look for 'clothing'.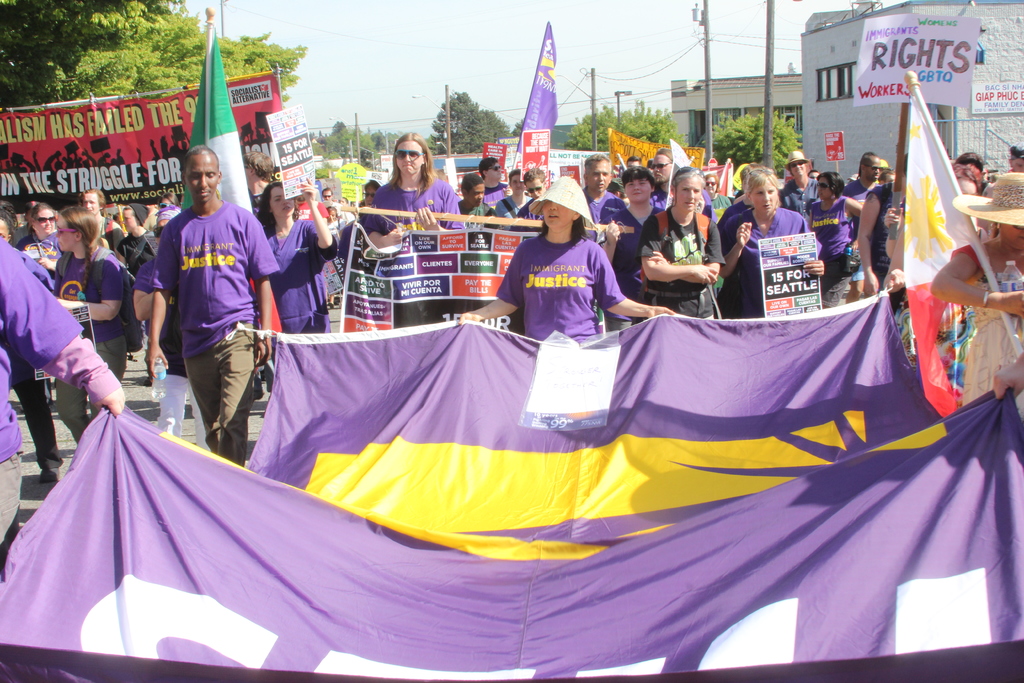
Found: region(573, 185, 614, 217).
